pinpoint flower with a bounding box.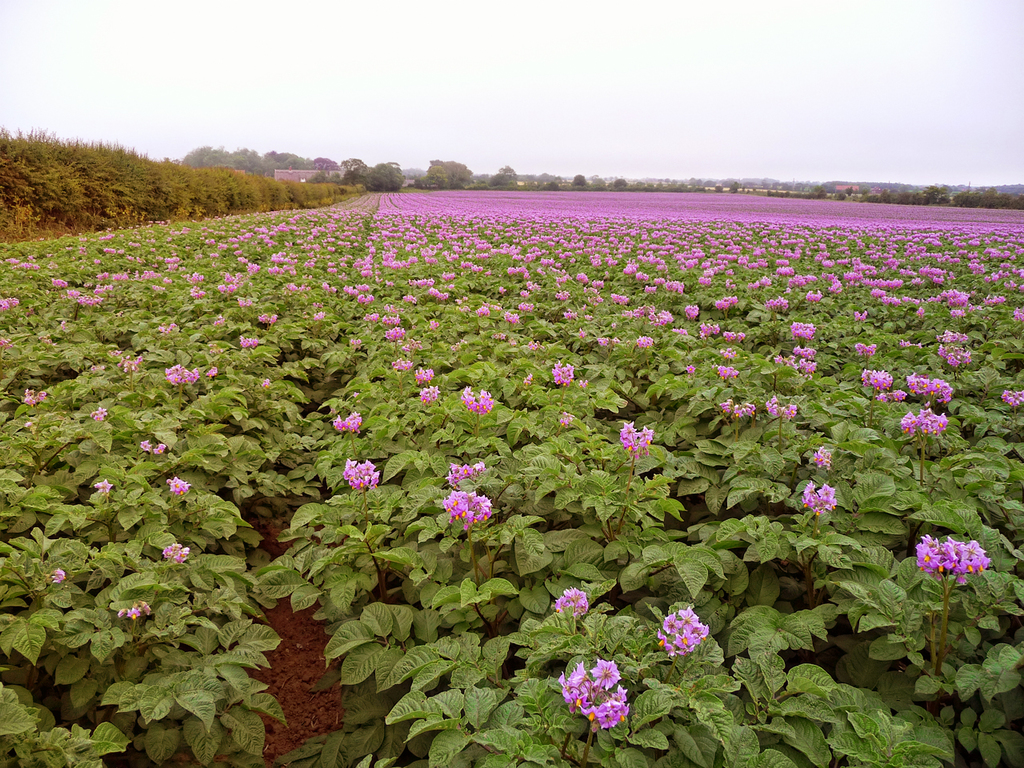
(442,488,488,526).
